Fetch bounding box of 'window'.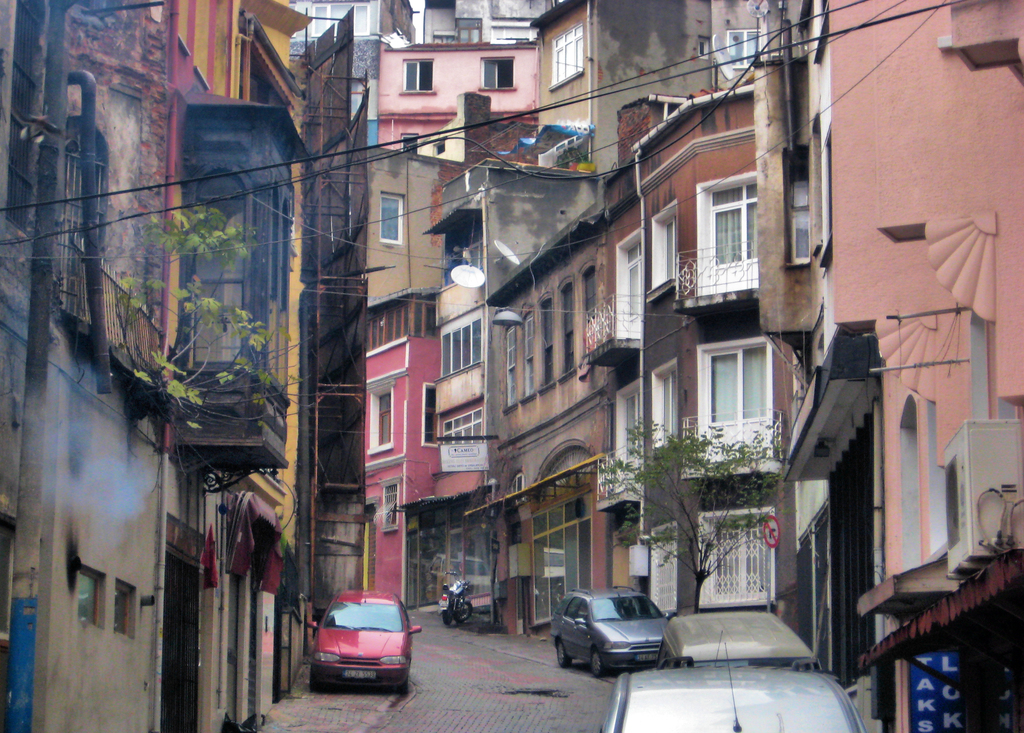
Bbox: <box>378,195,402,249</box>.
